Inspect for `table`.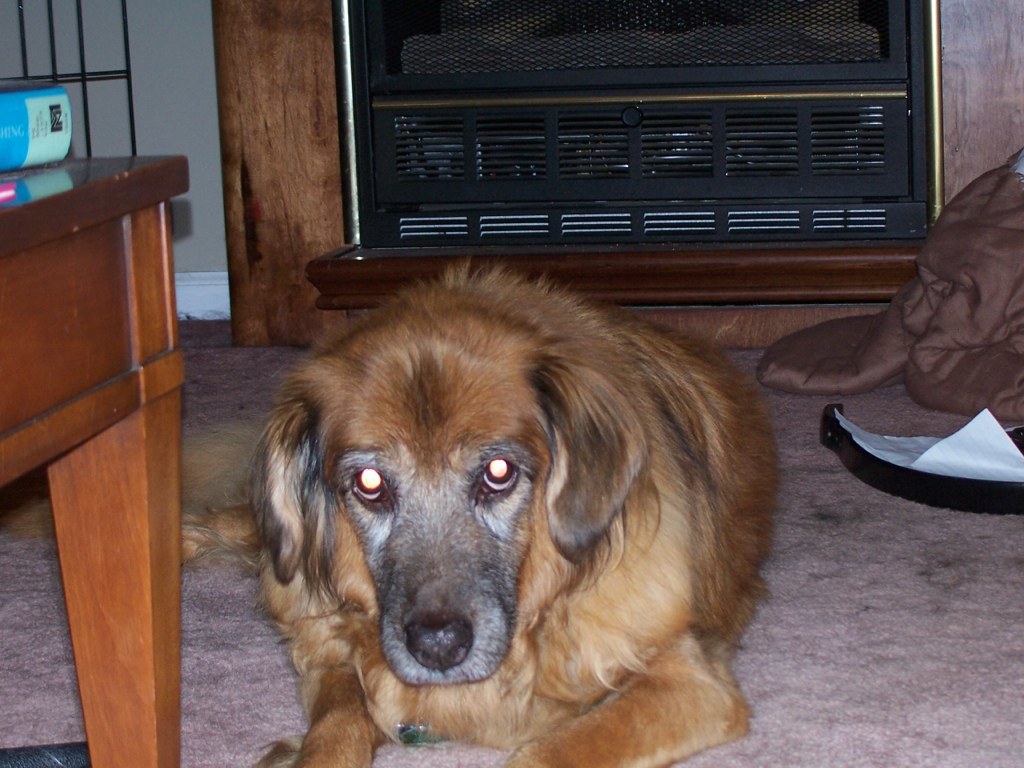
Inspection: box=[5, 147, 211, 749].
